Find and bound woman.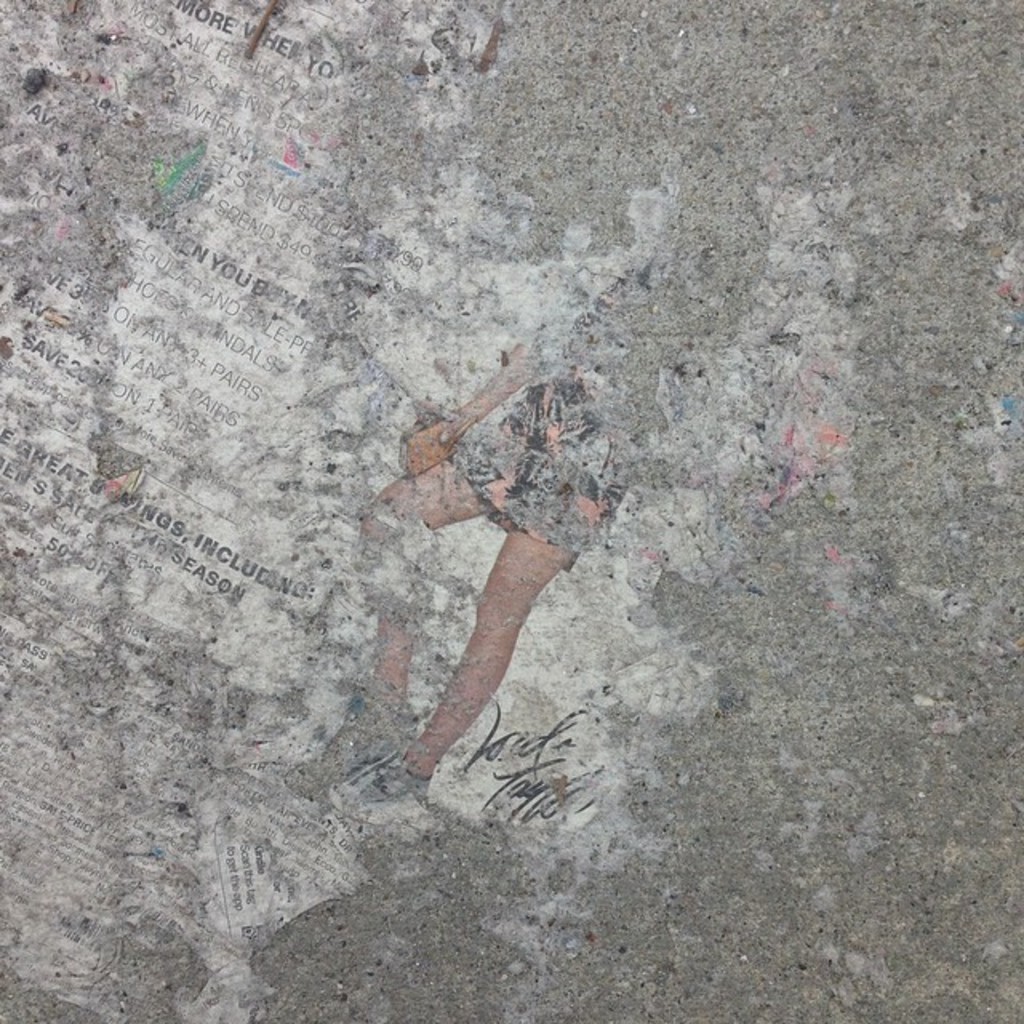
Bound: detection(259, 330, 642, 822).
